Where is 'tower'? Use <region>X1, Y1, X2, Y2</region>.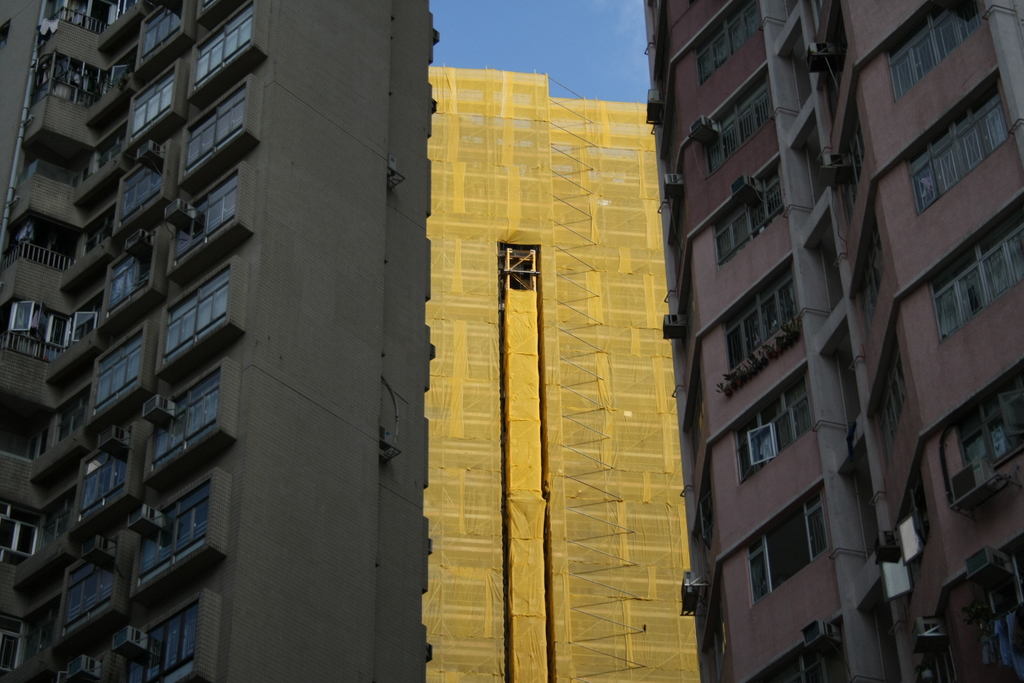
<region>0, 0, 441, 682</region>.
